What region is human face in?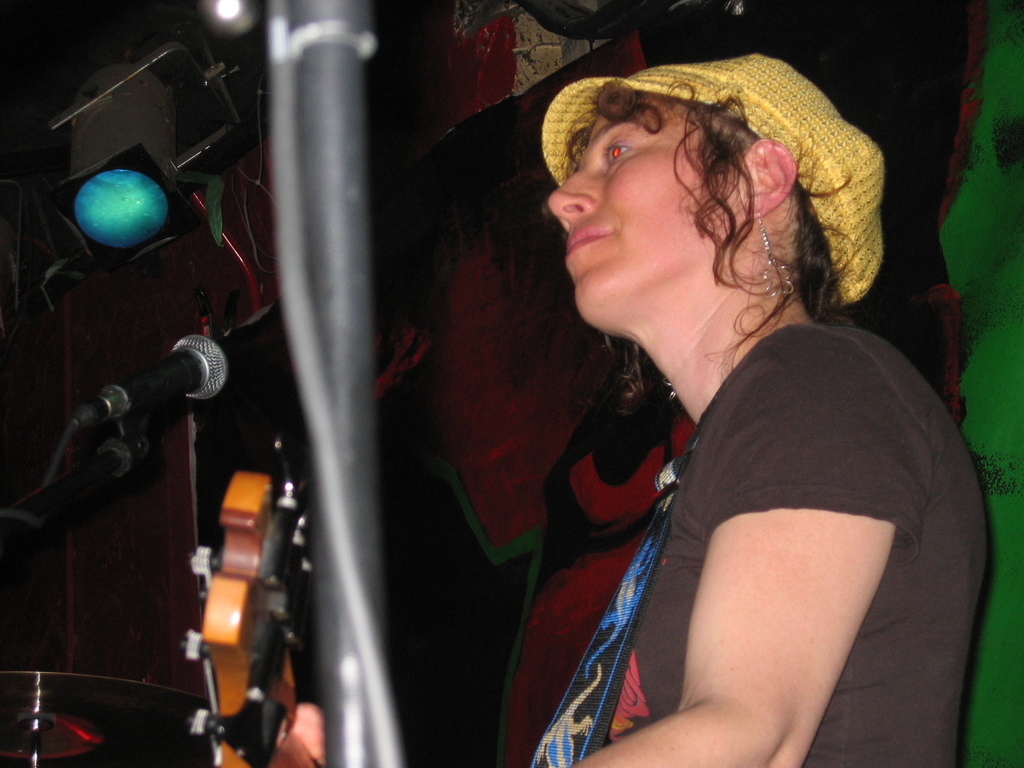
crop(548, 117, 713, 319).
